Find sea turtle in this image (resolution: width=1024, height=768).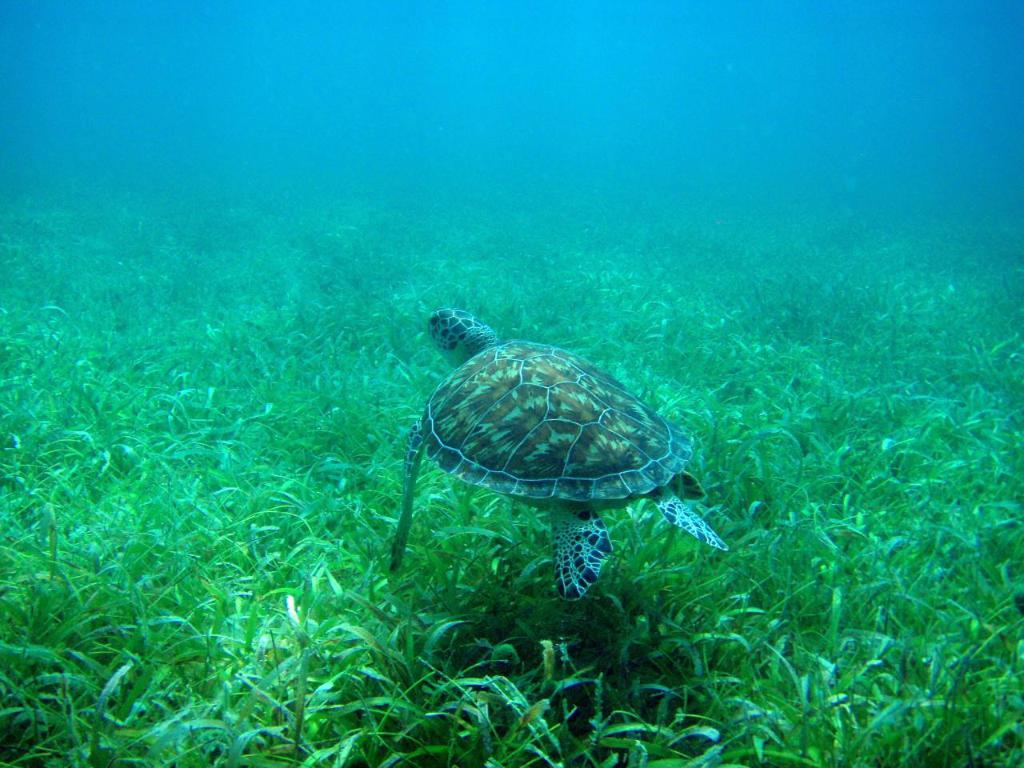
x1=386, y1=309, x2=727, y2=605.
